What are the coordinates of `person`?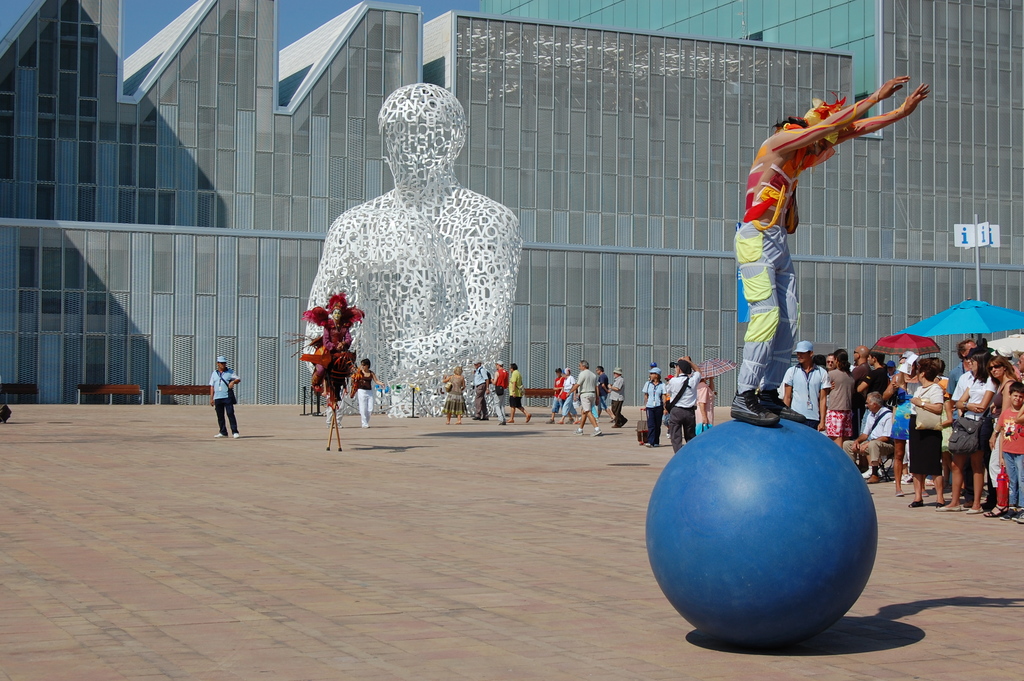
[left=608, top=368, right=625, bottom=430].
